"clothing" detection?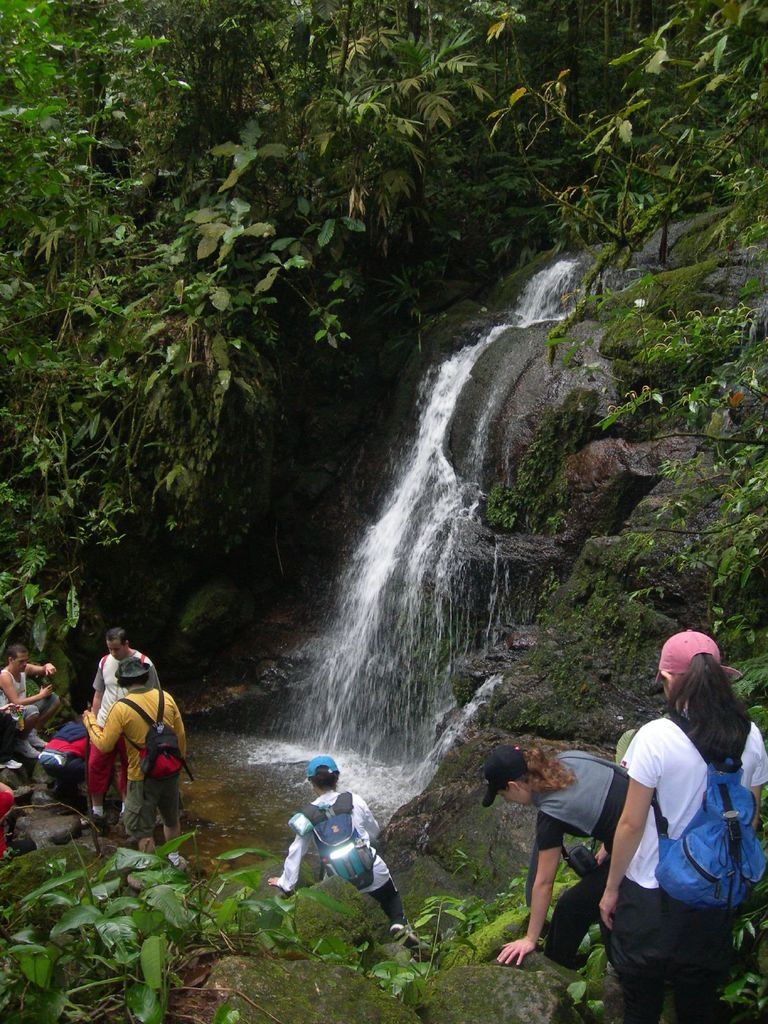
bbox=[78, 688, 181, 833]
